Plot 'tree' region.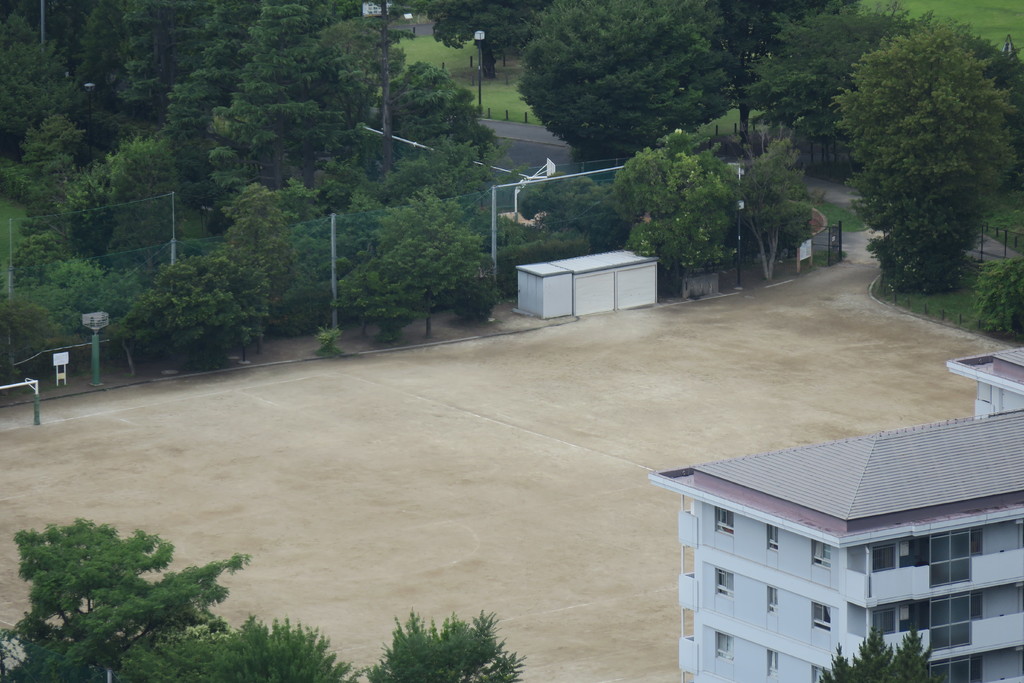
Plotted at (left=345, top=194, right=513, bottom=350).
